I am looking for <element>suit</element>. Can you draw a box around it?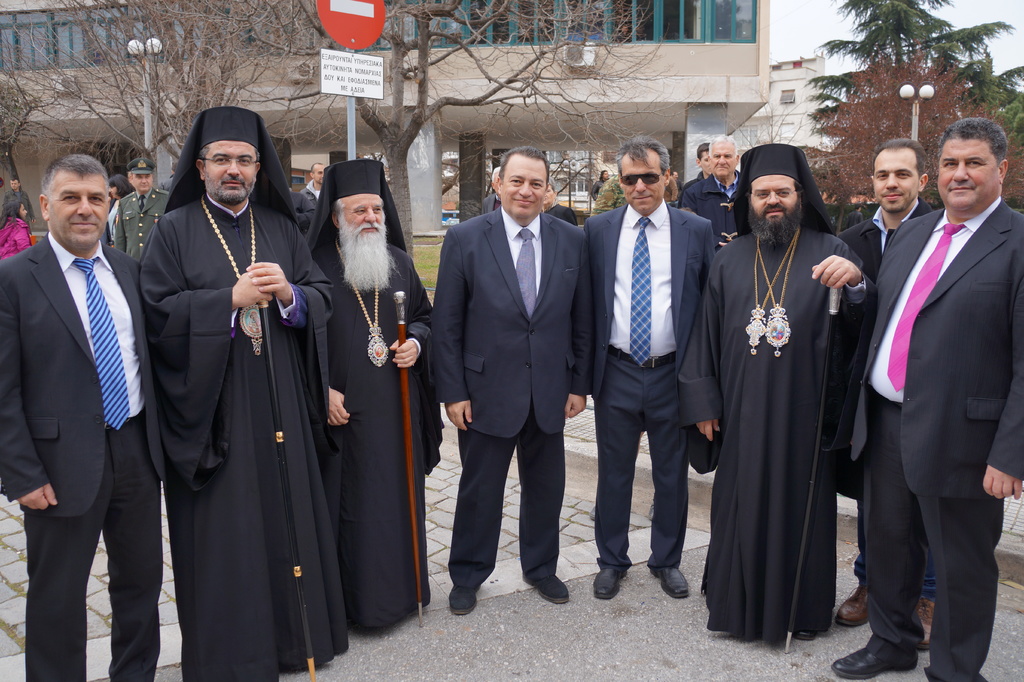
Sure, the bounding box is (480,193,501,215).
